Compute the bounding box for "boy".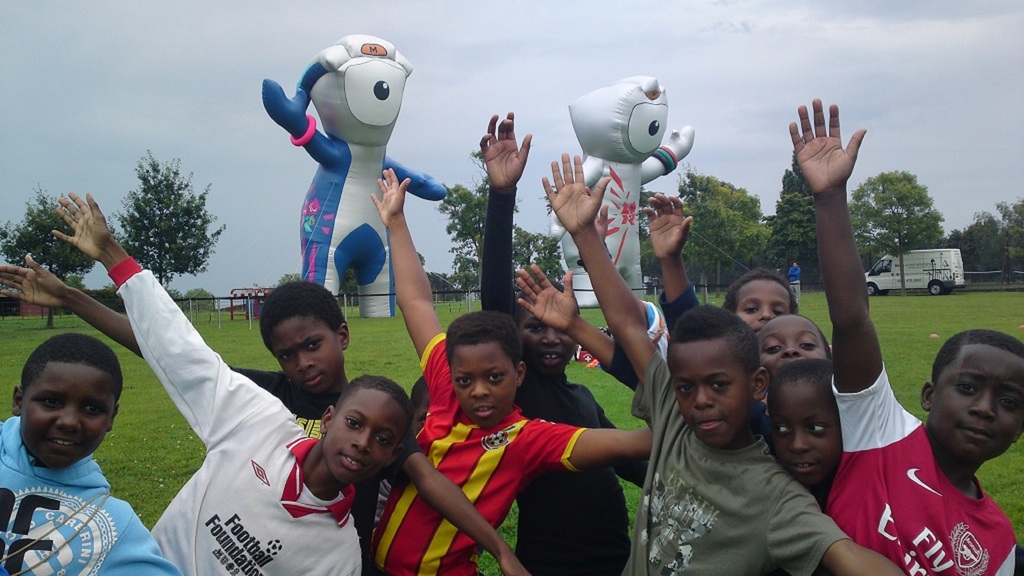
52 189 410 575.
